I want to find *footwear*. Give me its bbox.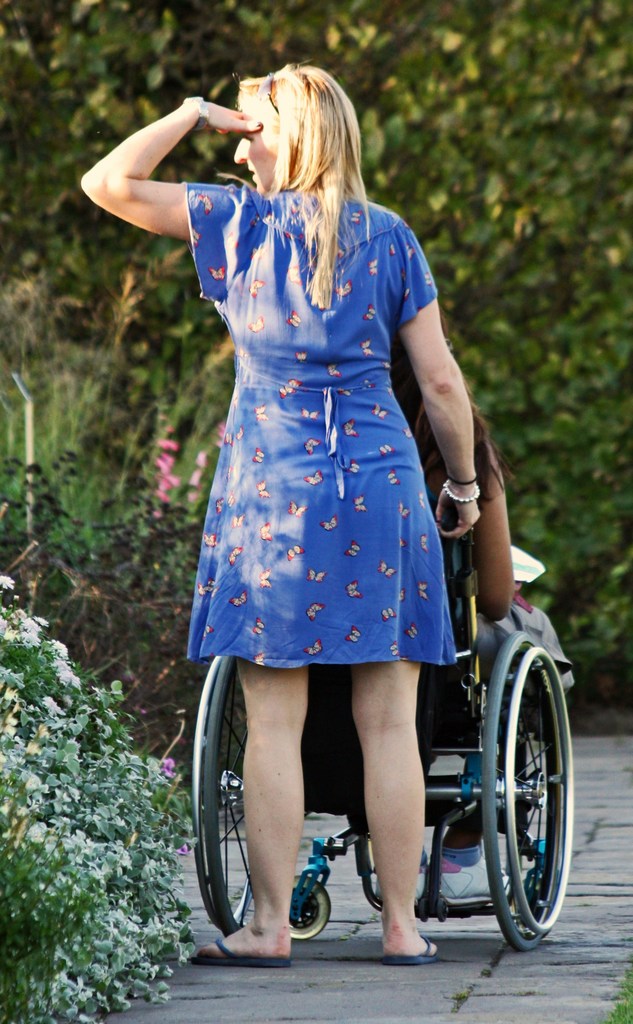
pyautogui.locateOnScreen(188, 934, 292, 966).
